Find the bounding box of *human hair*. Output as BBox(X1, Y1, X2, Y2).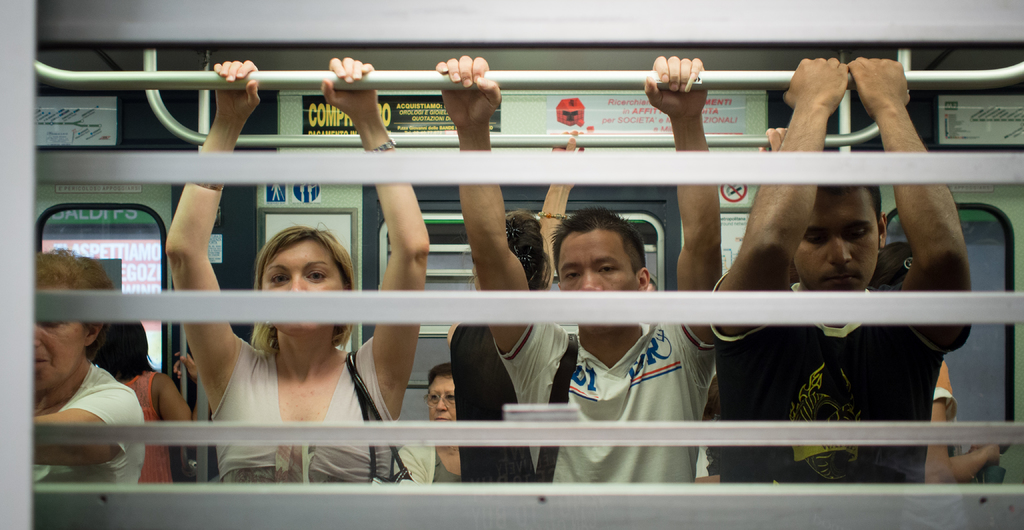
BBox(471, 207, 554, 290).
